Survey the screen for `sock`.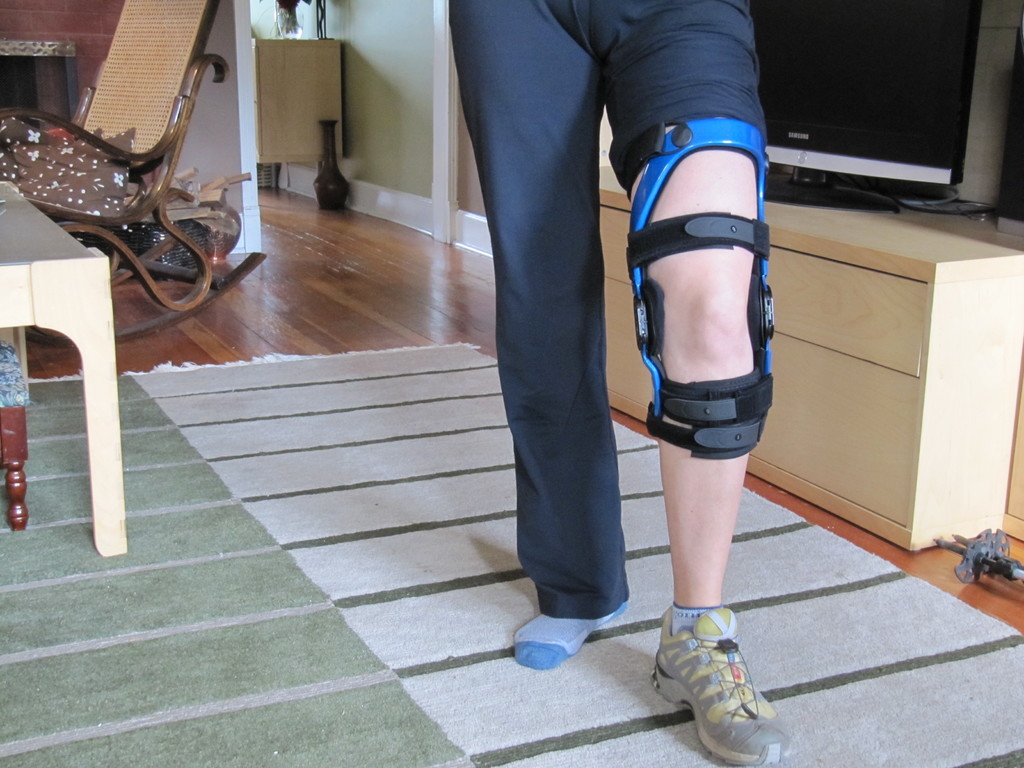
Survey found: <box>668,600,721,639</box>.
